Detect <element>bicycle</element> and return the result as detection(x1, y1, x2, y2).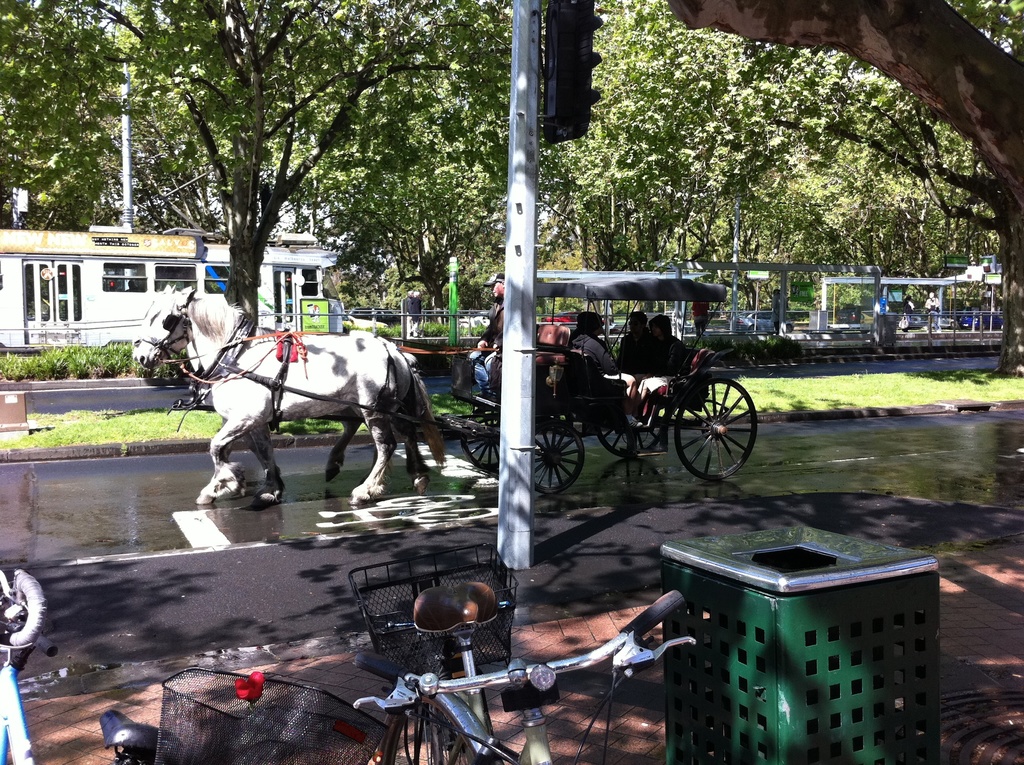
detection(352, 577, 700, 764).
